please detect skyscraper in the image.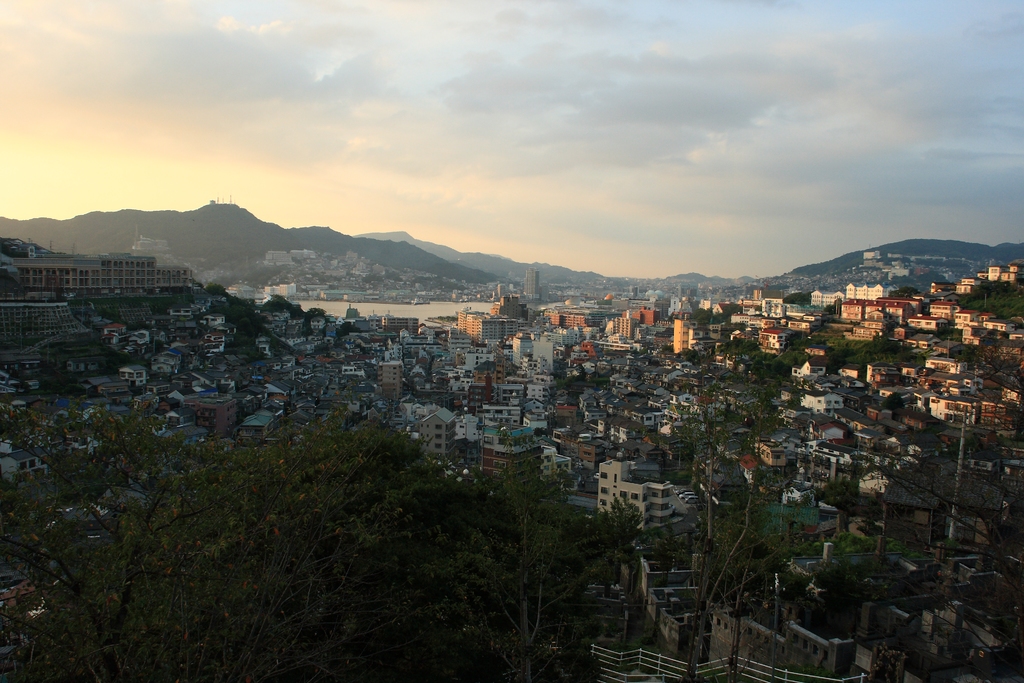
(760, 295, 784, 319).
